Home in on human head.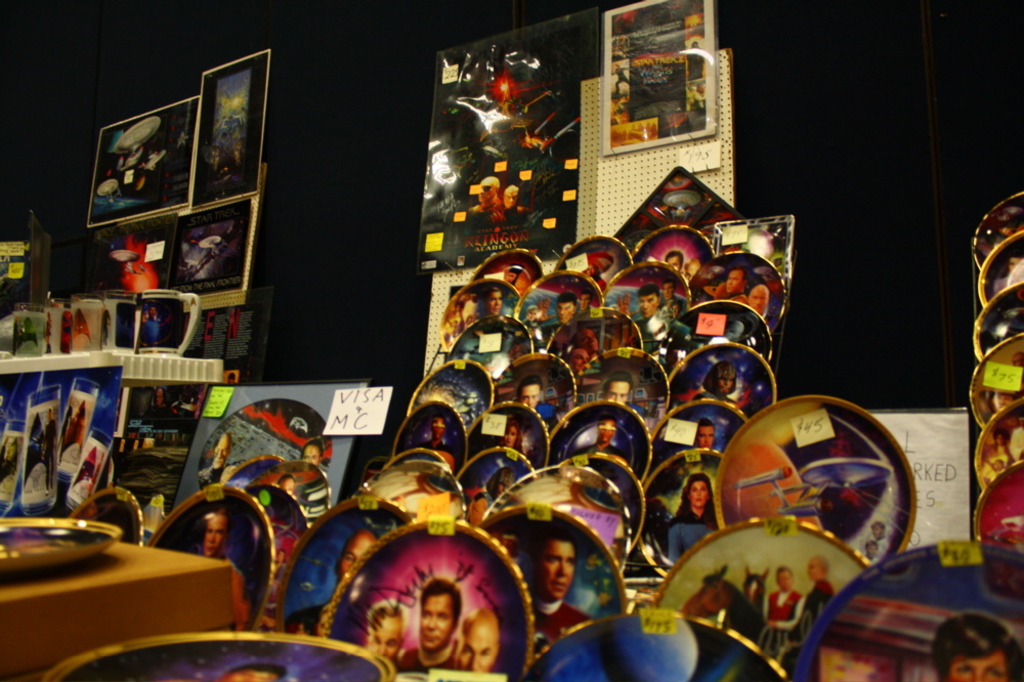
Homed in at [x1=803, y1=555, x2=824, y2=580].
